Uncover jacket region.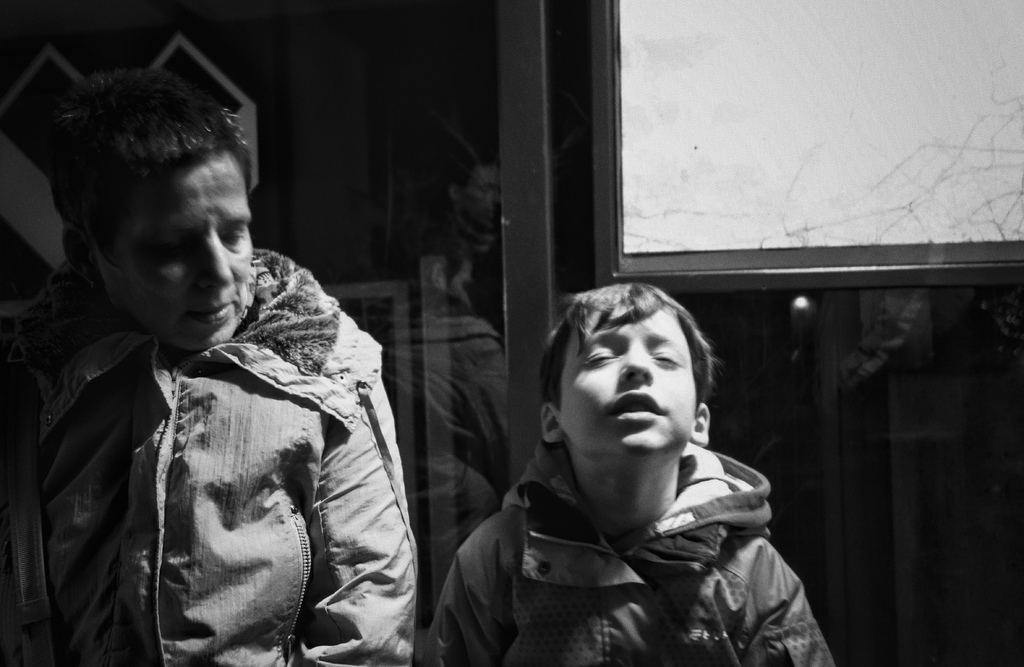
Uncovered: locate(23, 220, 426, 657).
